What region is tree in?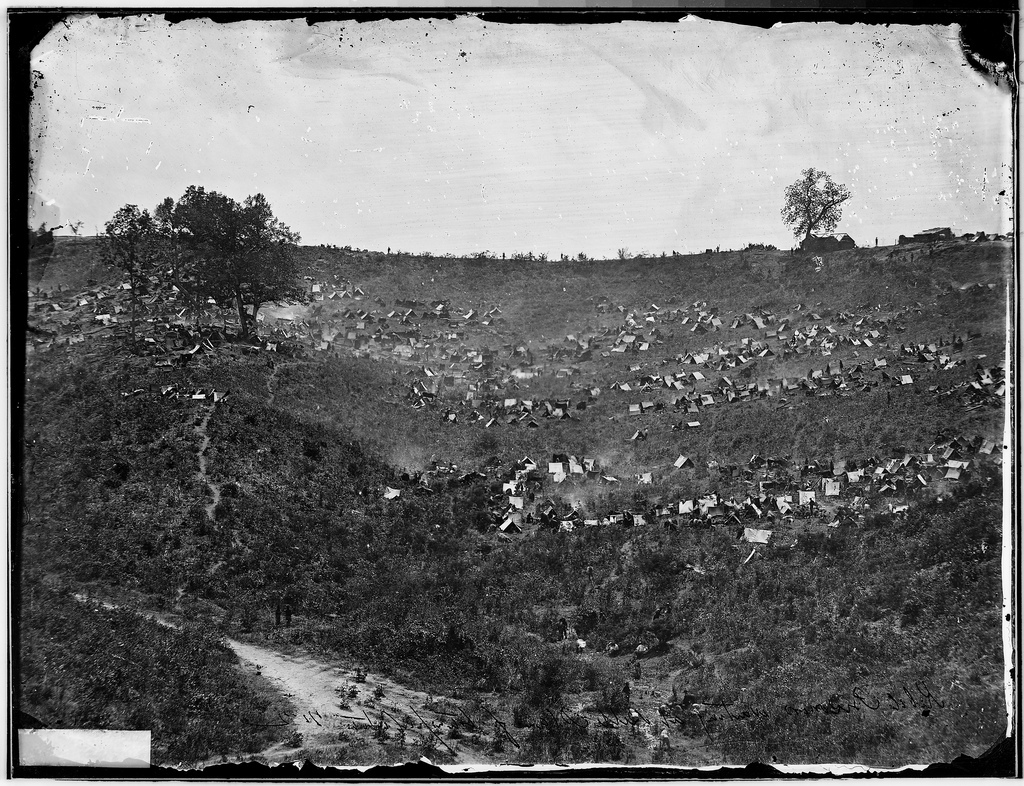
160/177/316/347.
